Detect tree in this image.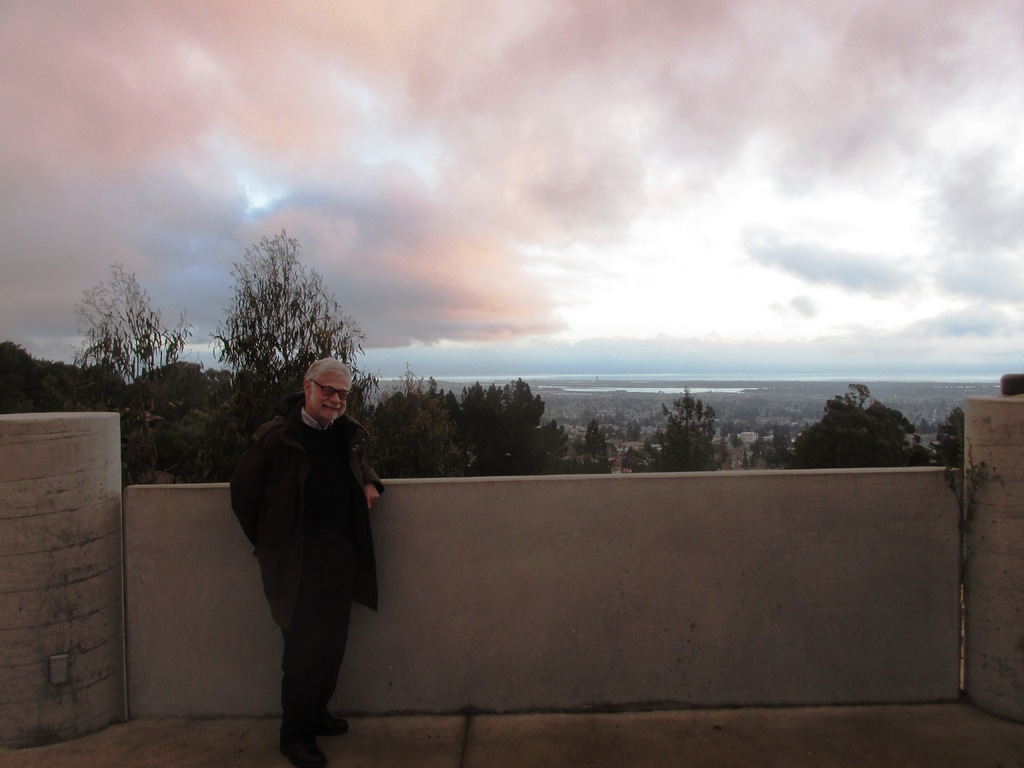
Detection: bbox(205, 219, 384, 482).
